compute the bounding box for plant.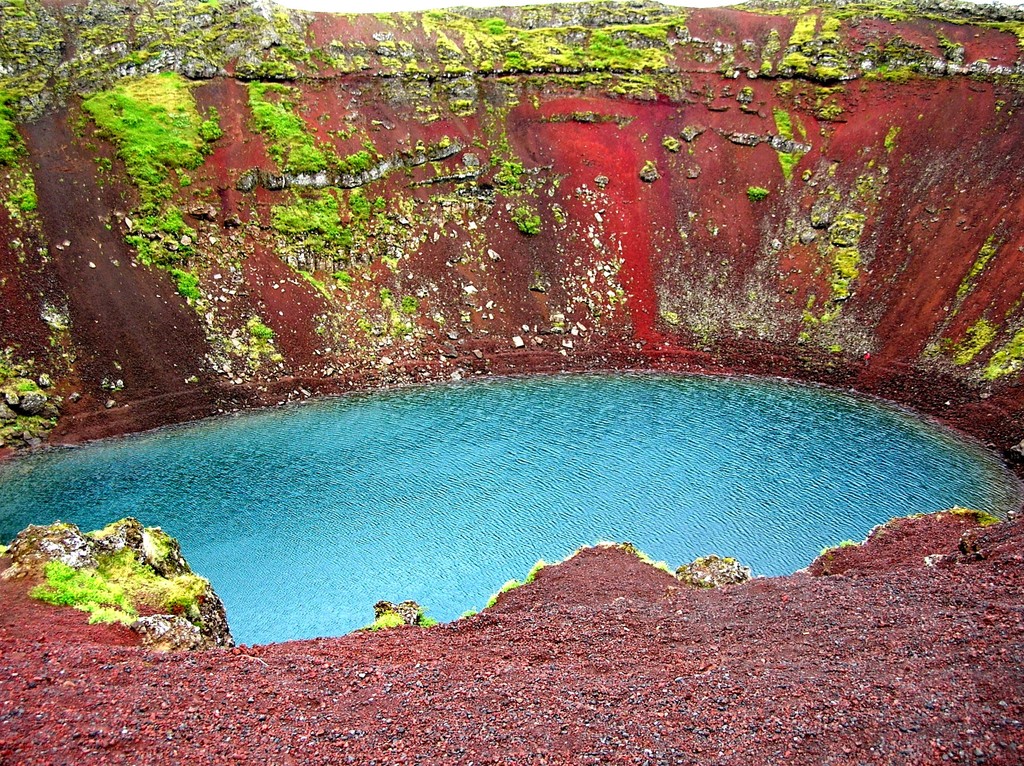
detection(772, 111, 792, 132).
